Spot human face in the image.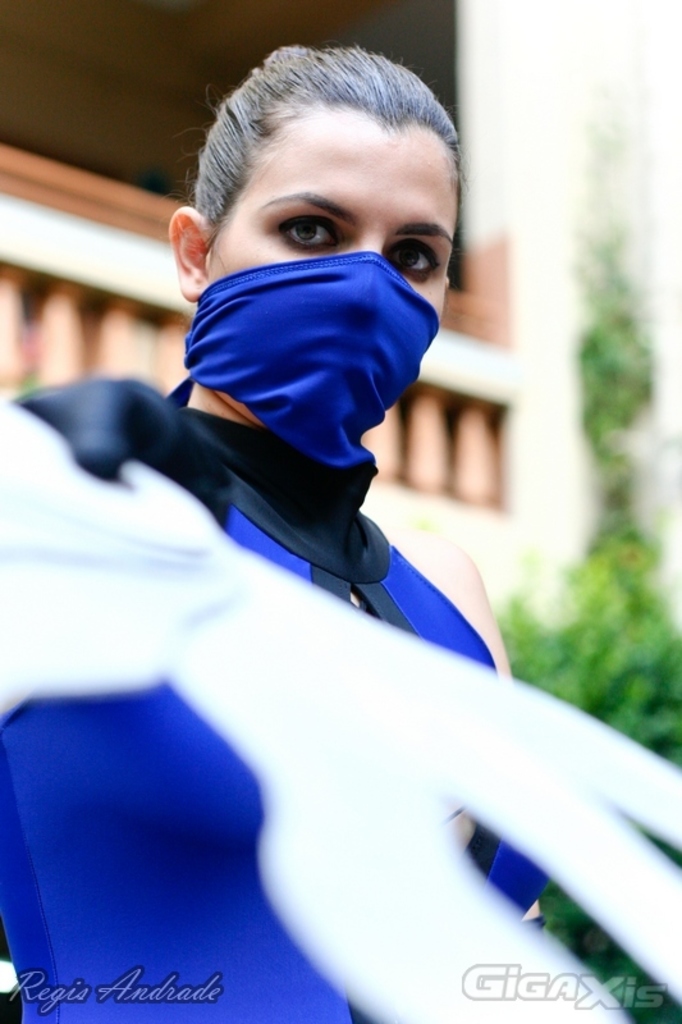
human face found at 197, 116, 467, 433.
